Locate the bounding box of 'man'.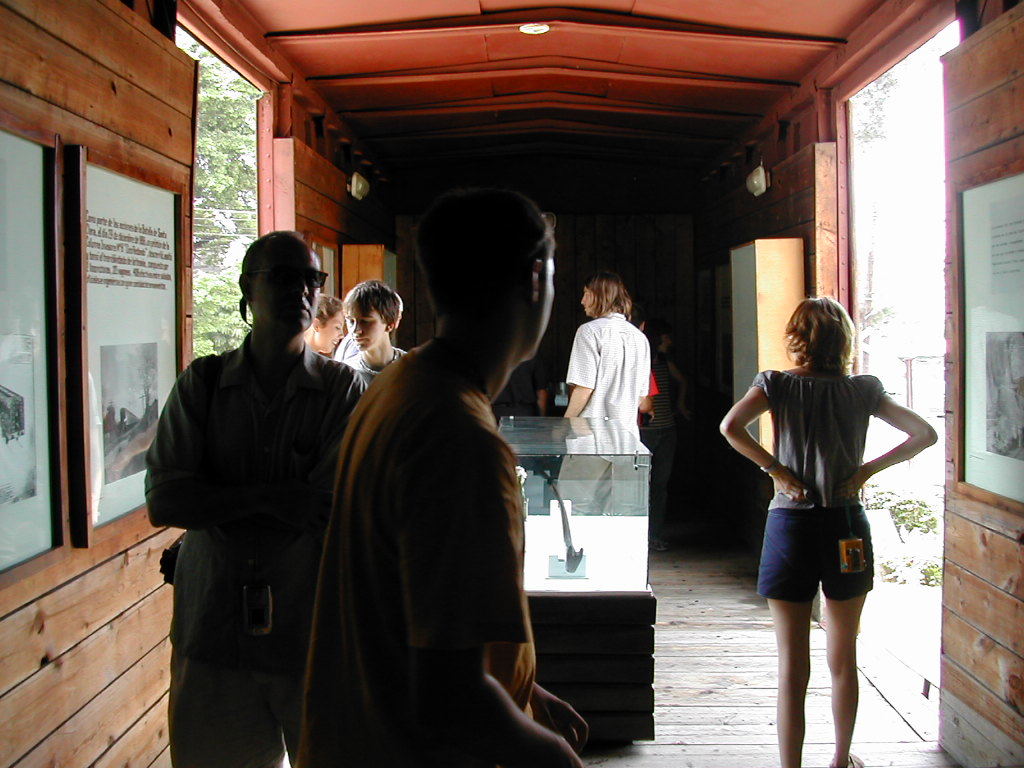
Bounding box: [x1=334, y1=272, x2=412, y2=384].
